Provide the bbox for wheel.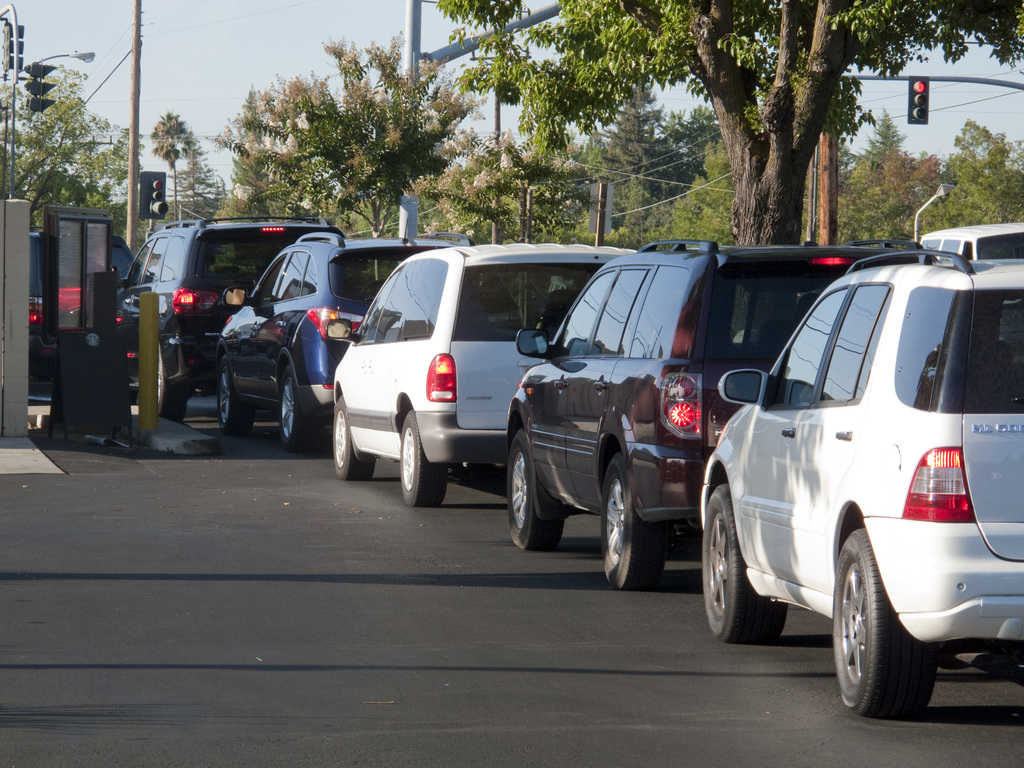
bbox=(701, 484, 787, 643).
